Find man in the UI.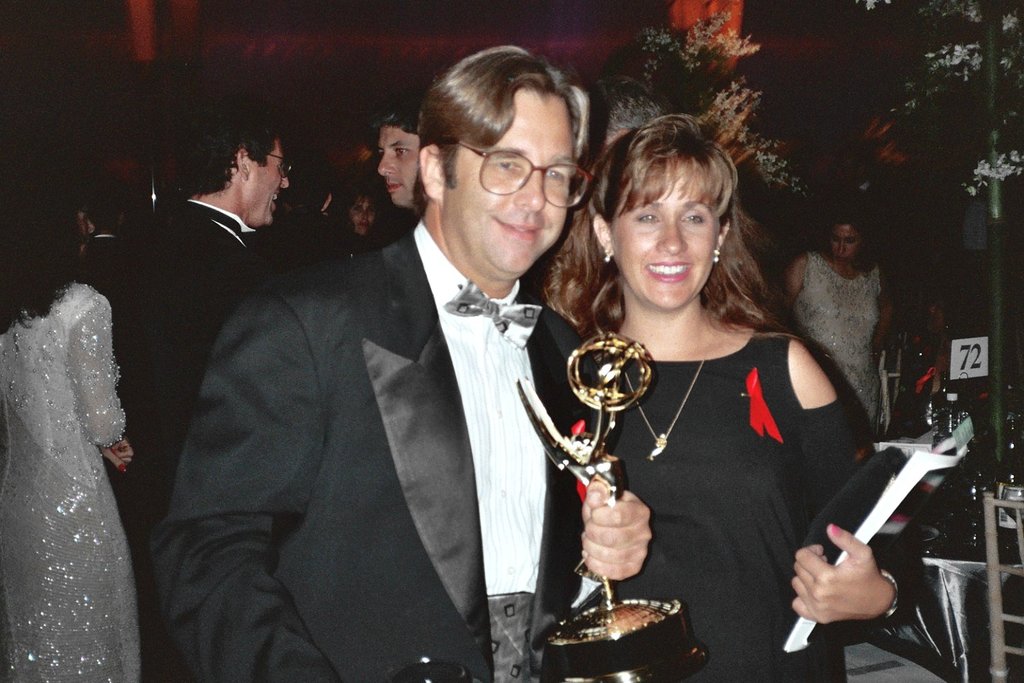
UI element at left=367, top=85, right=433, bottom=212.
